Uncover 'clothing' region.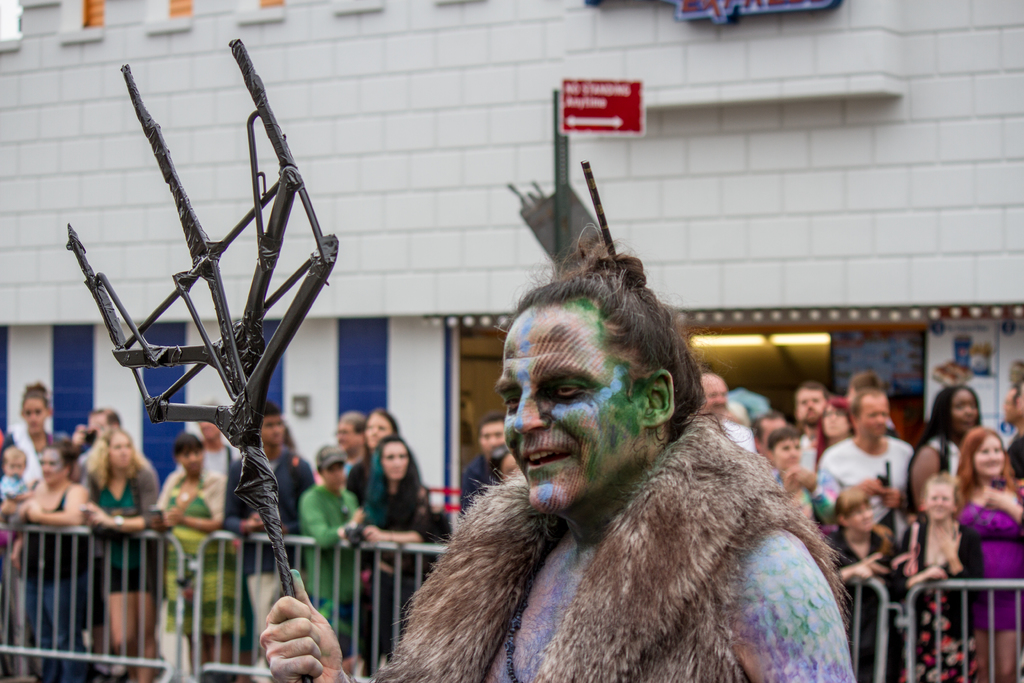
Uncovered: [230,451,321,623].
